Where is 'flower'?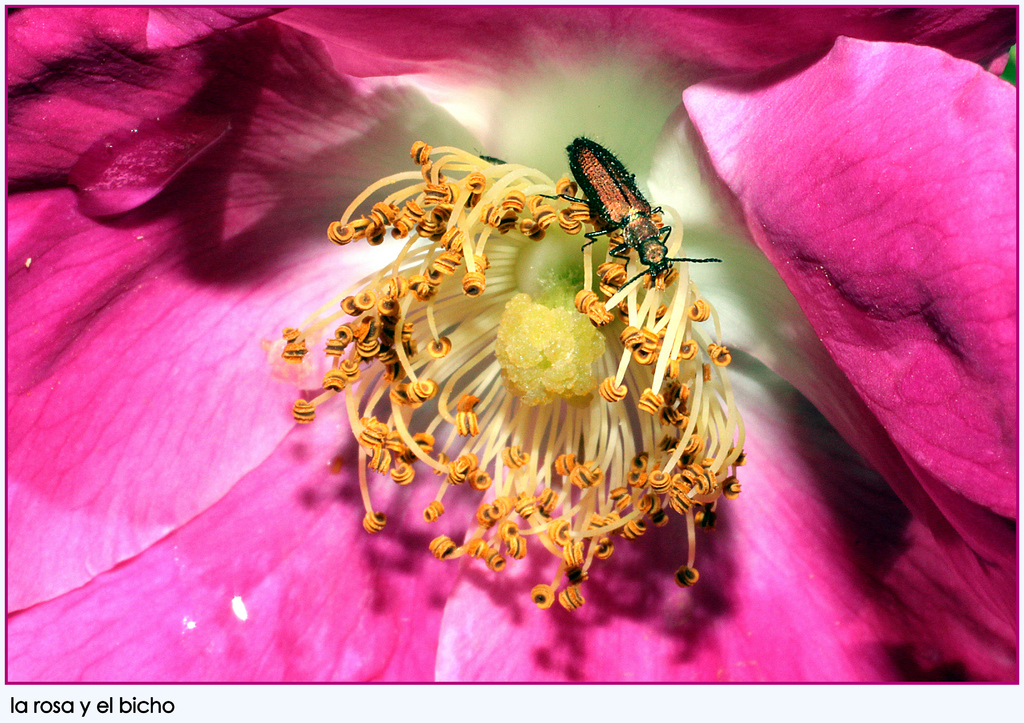
0,0,1016,686.
